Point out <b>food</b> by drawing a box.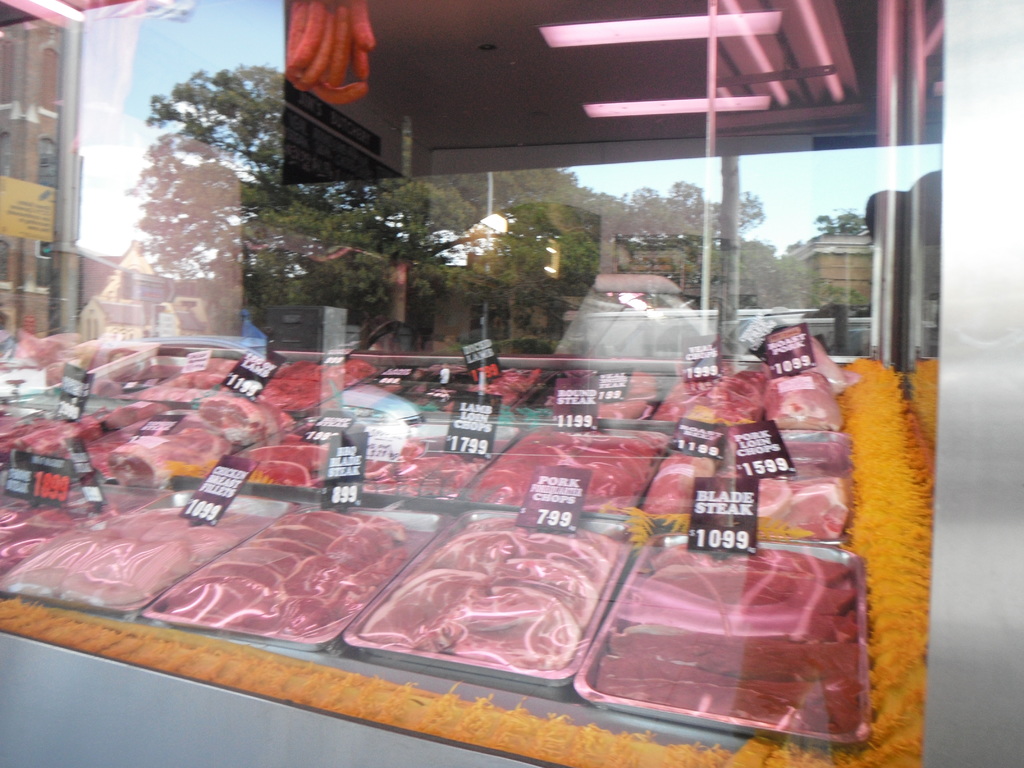
BBox(225, 415, 842, 698).
